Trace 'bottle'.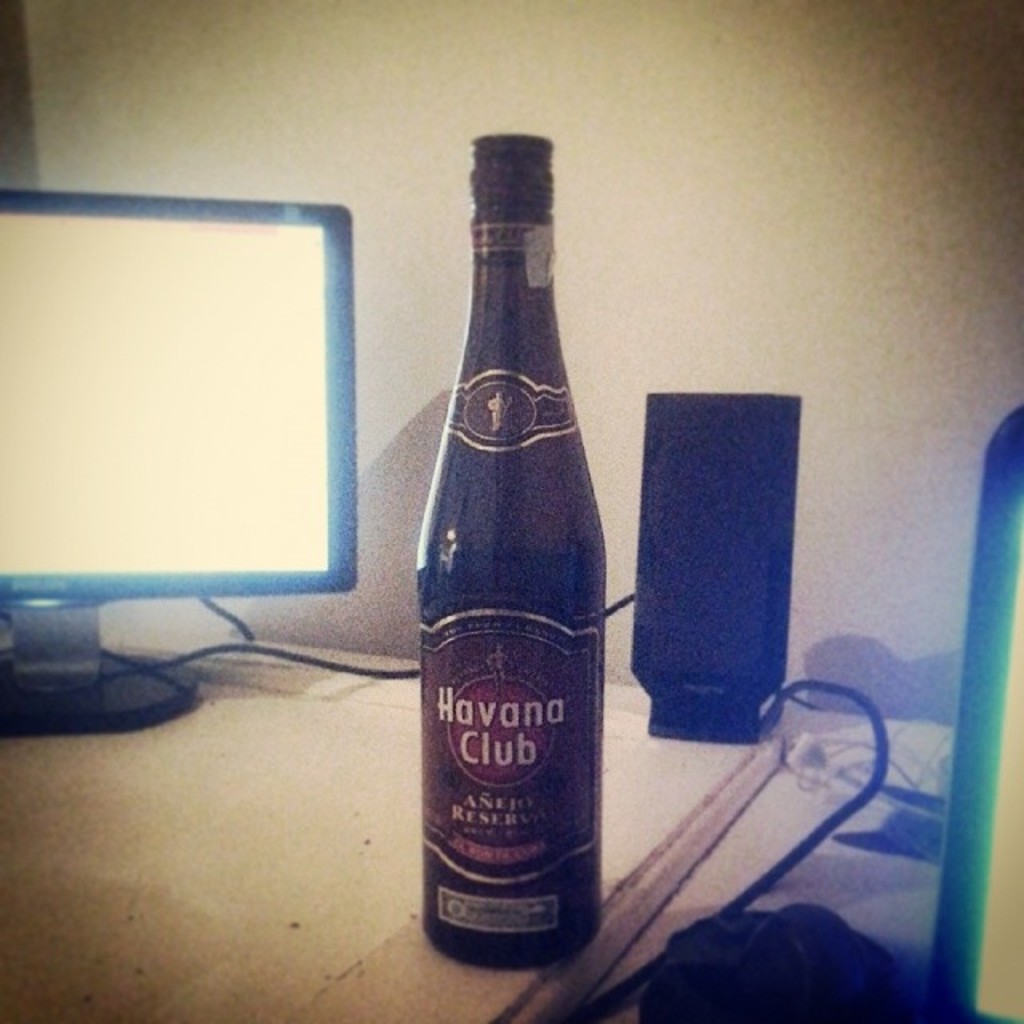
Traced to bbox(408, 131, 600, 954).
